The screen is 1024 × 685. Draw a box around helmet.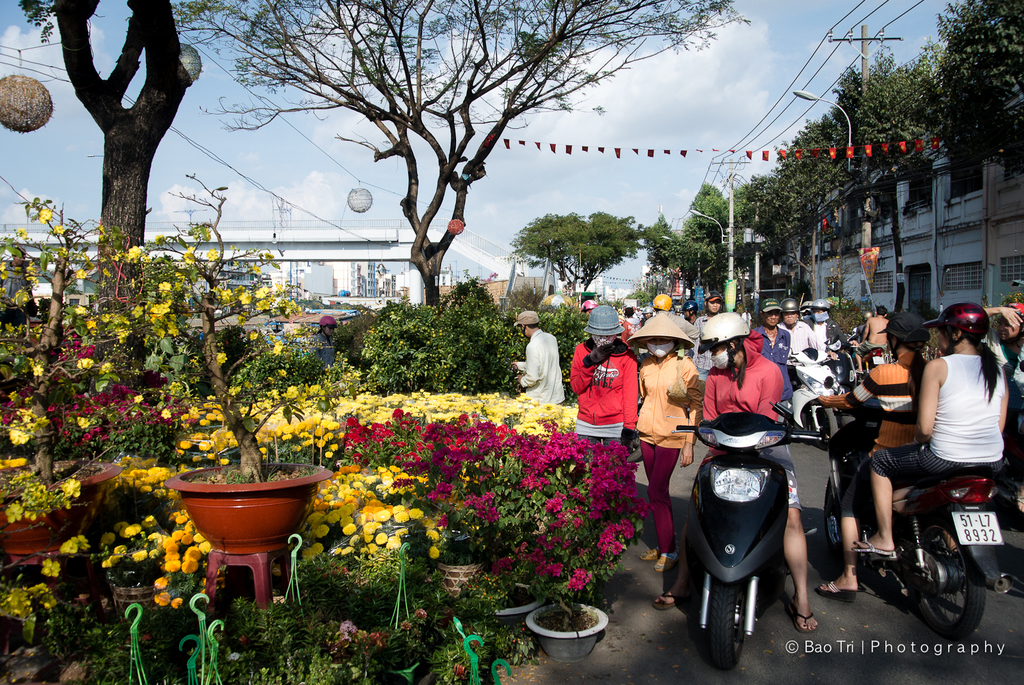
[810, 297, 831, 310].
